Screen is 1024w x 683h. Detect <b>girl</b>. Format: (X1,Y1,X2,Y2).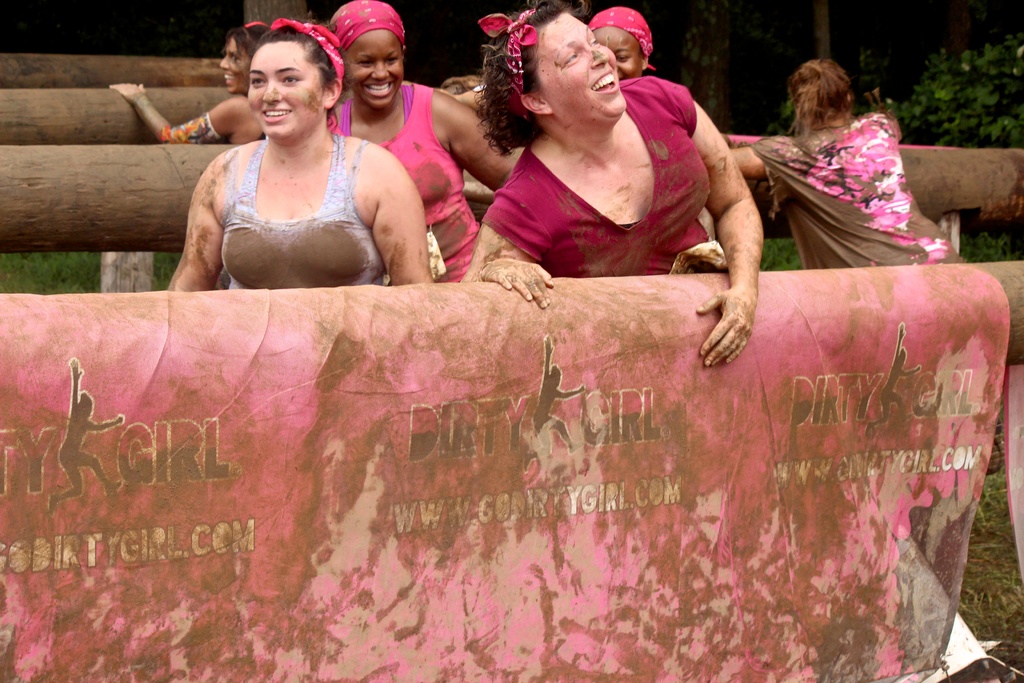
(161,26,431,292).
